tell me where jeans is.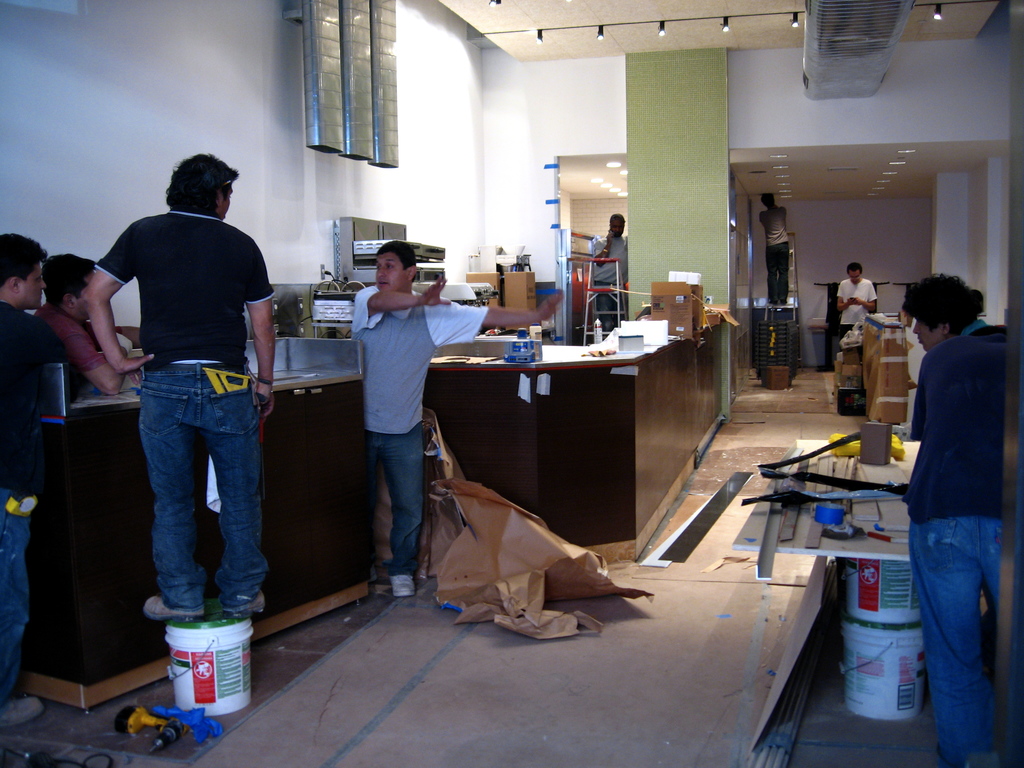
jeans is at detection(598, 292, 627, 335).
